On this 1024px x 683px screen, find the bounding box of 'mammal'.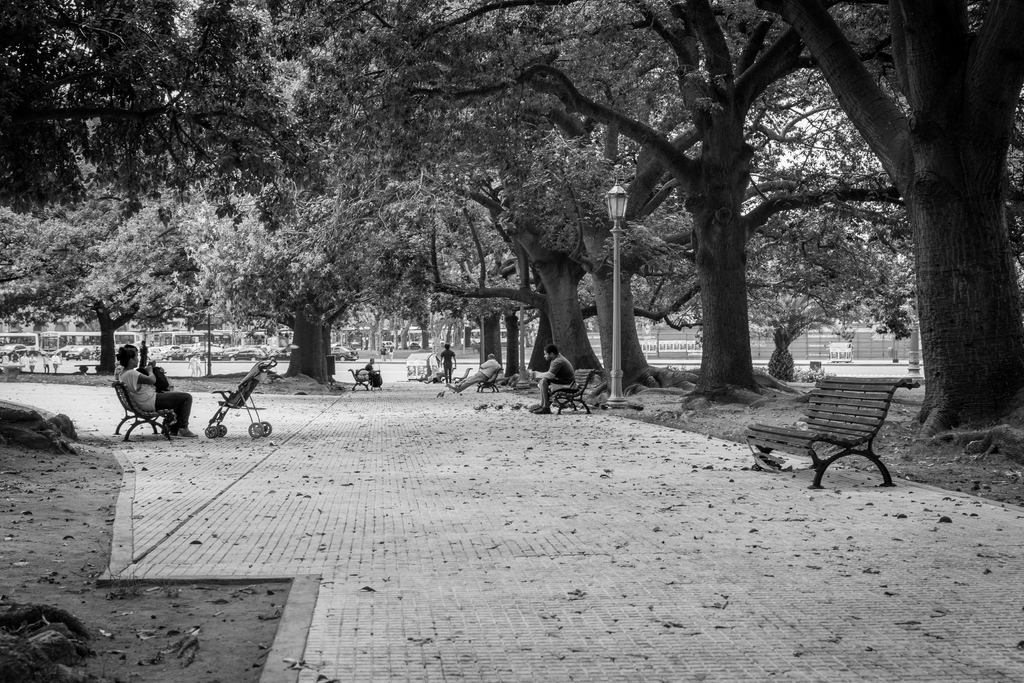
Bounding box: region(434, 345, 458, 377).
